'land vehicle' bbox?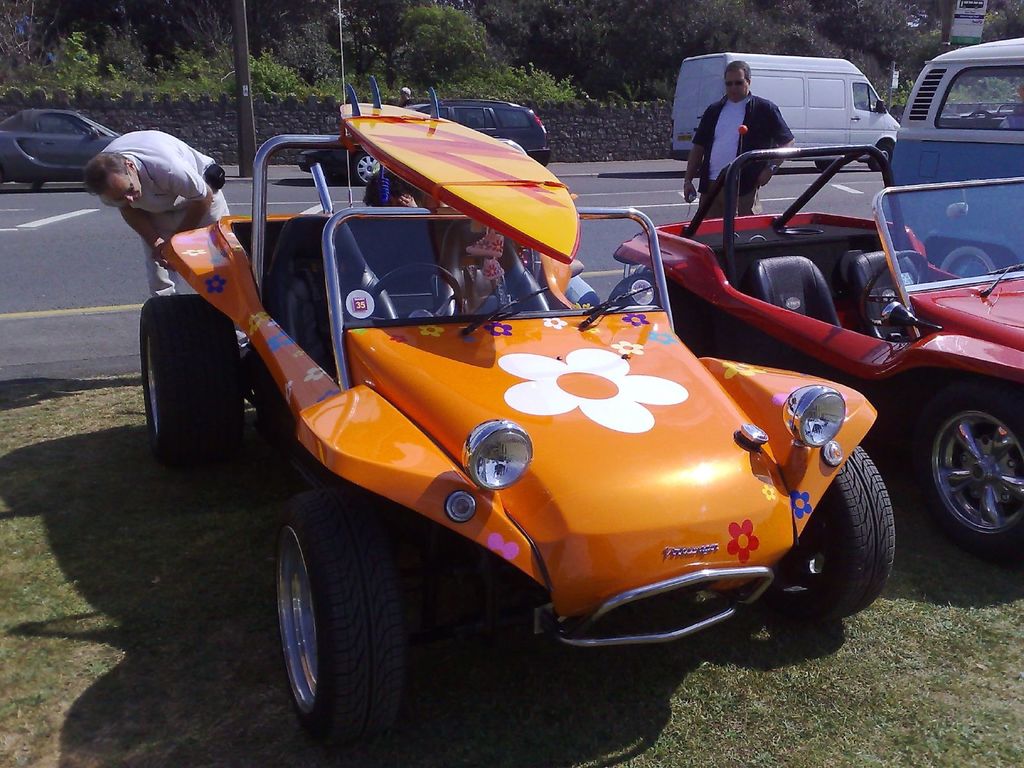
l=609, t=137, r=1023, b=563
